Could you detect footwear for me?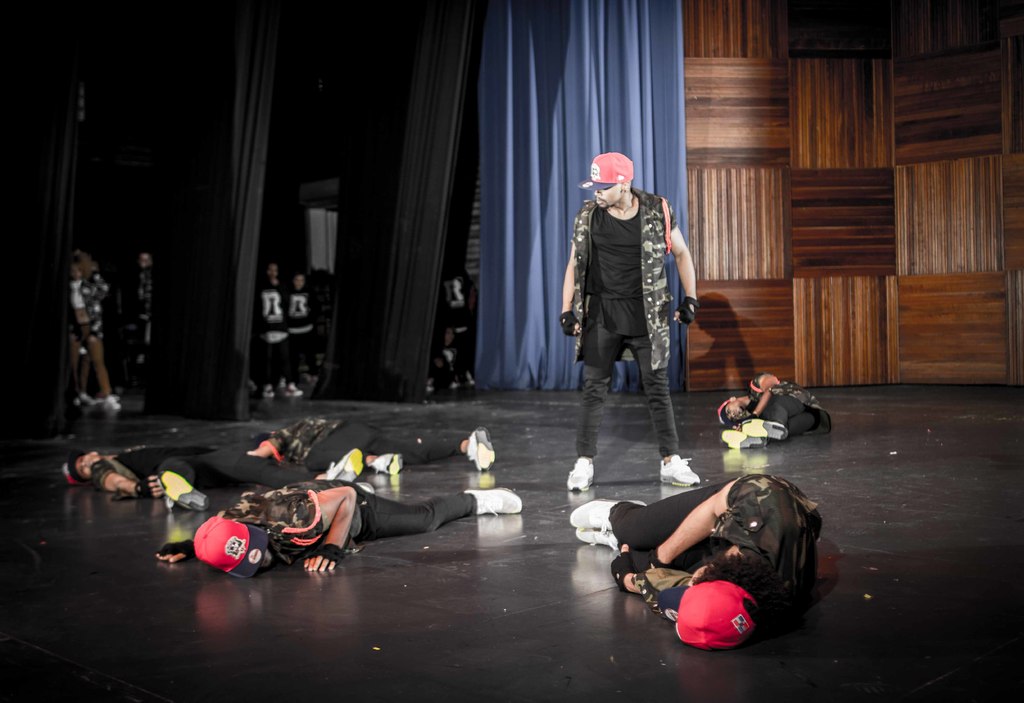
Detection result: [left=748, top=411, right=787, bottom=448].
